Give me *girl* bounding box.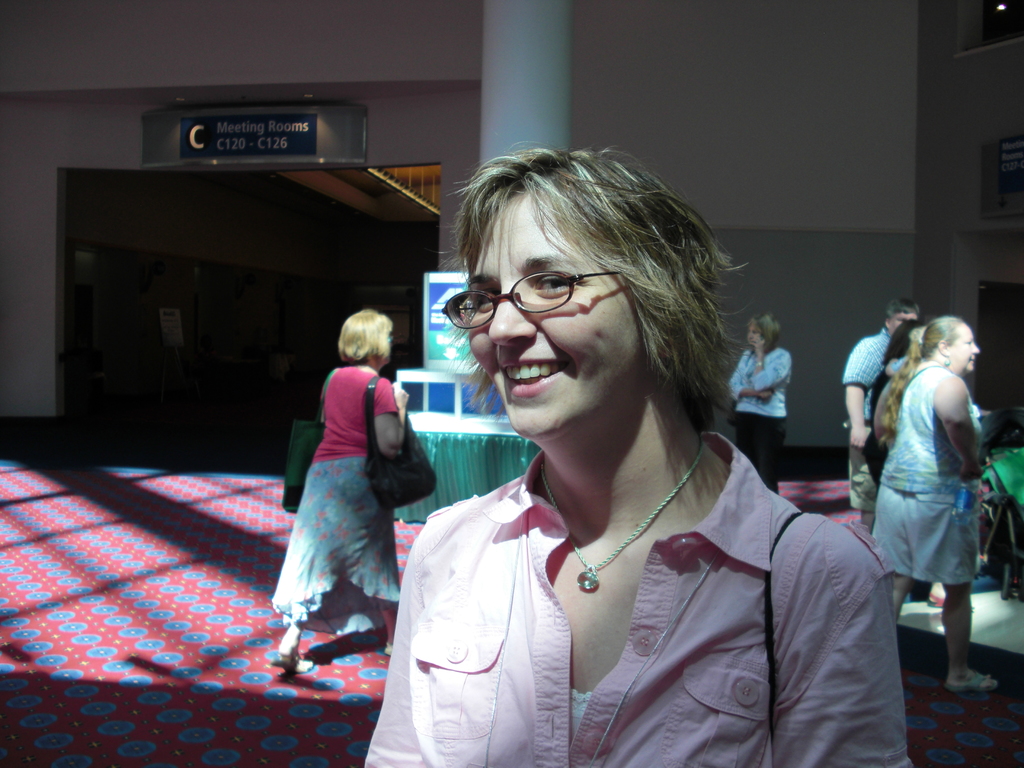
[x1=865, y1=311, x2=998, y2=689].
